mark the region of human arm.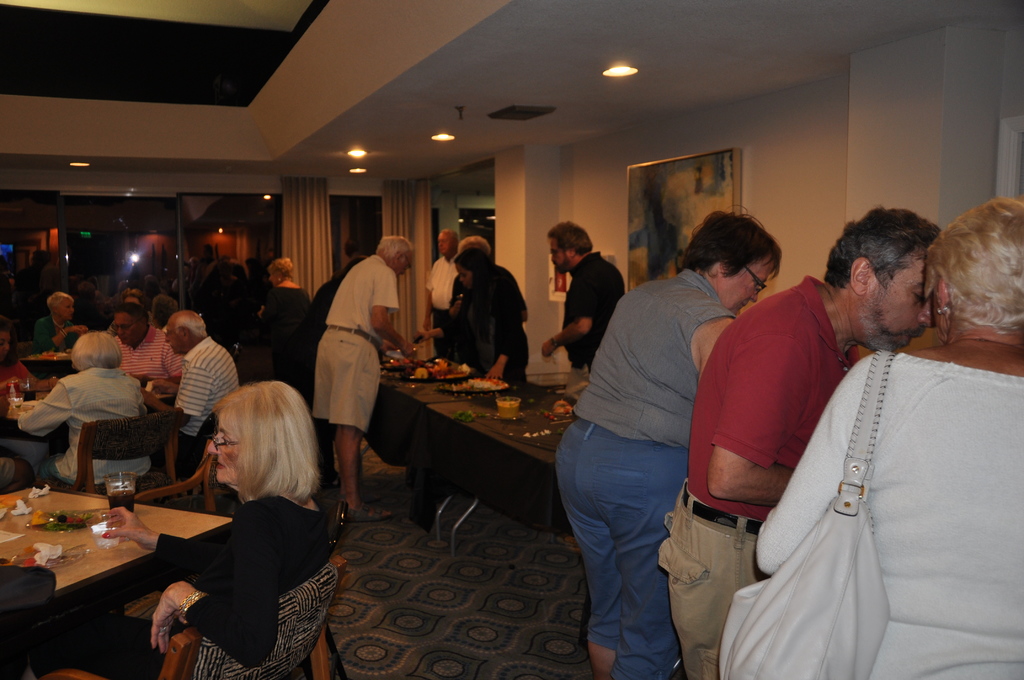
Region: left=417, top=264, right=436, bottom=340.
